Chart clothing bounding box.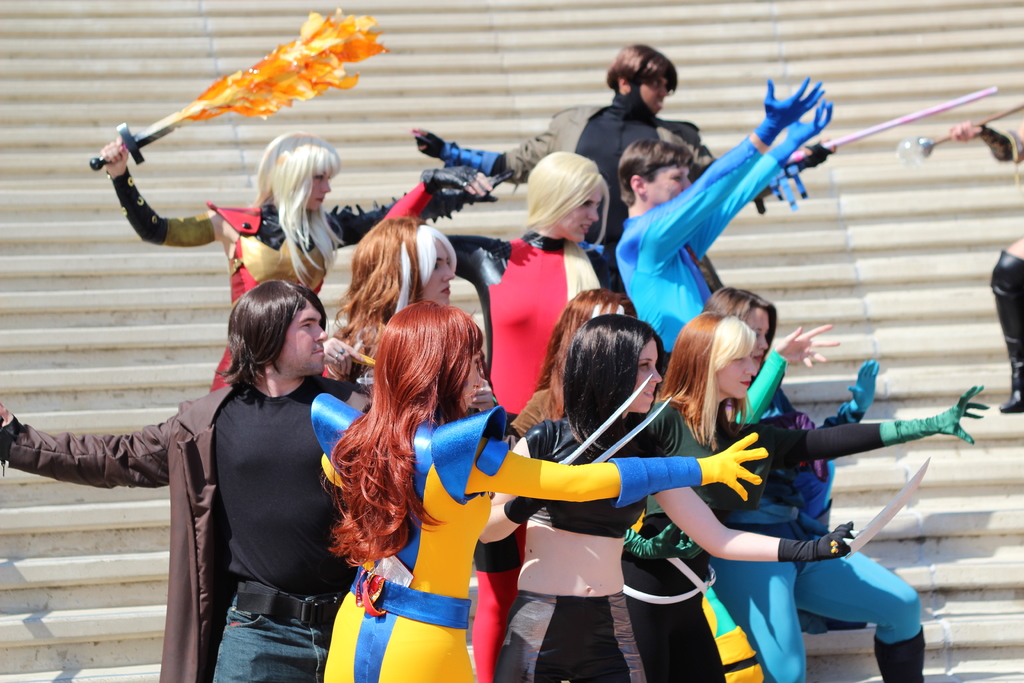
Charted: [372,167,624,682].
